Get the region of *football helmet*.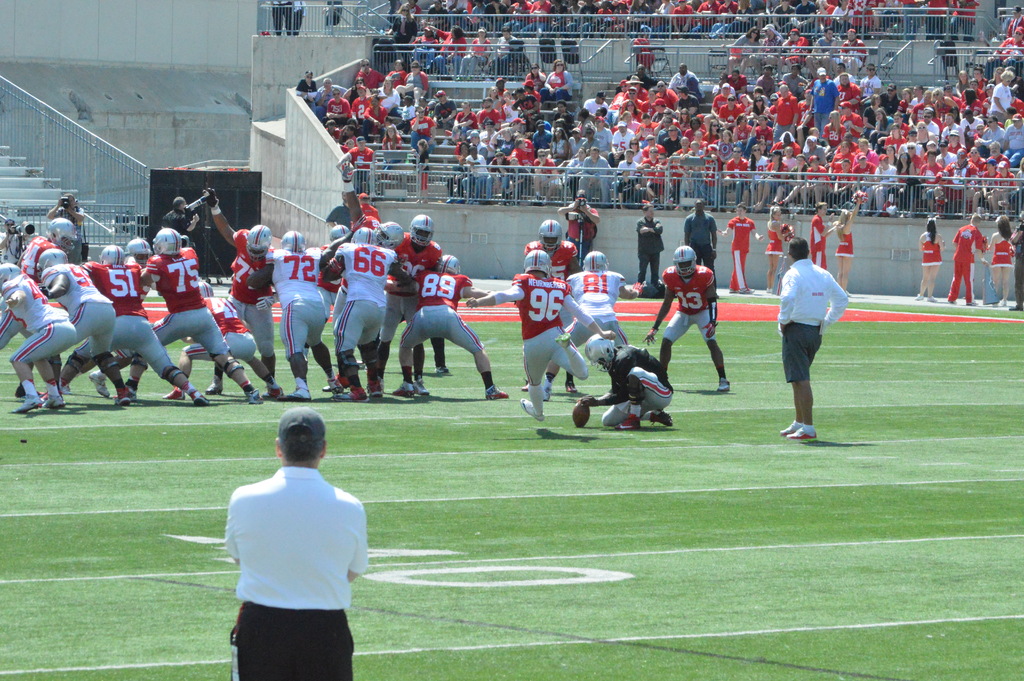
x1=98, y1=243, x2=124, y2=265.
